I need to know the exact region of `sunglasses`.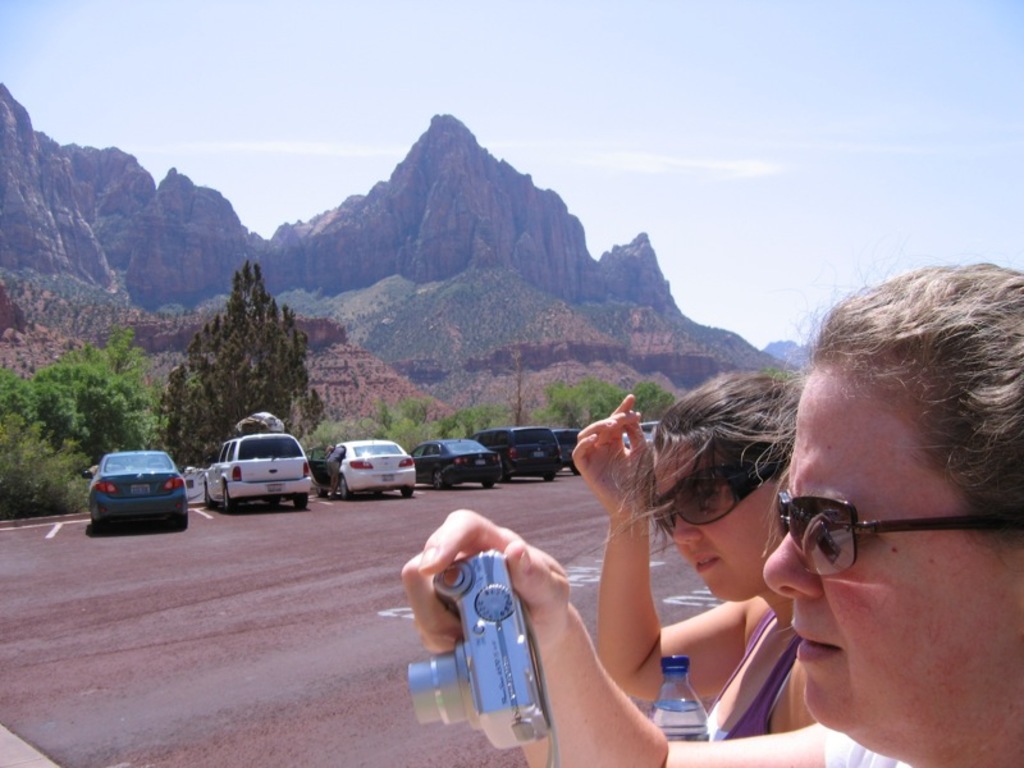
Region: bbox(650, 465, 788, 536).
